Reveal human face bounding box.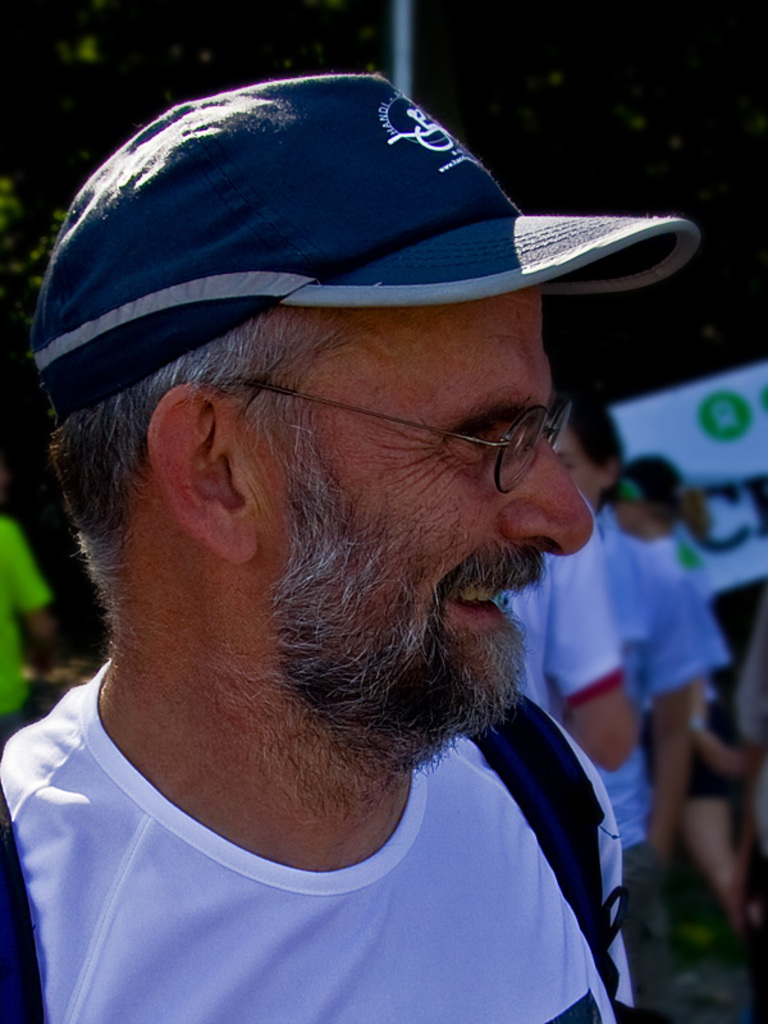
Revealed: left=262, top=288, right=595, bottom=722.
